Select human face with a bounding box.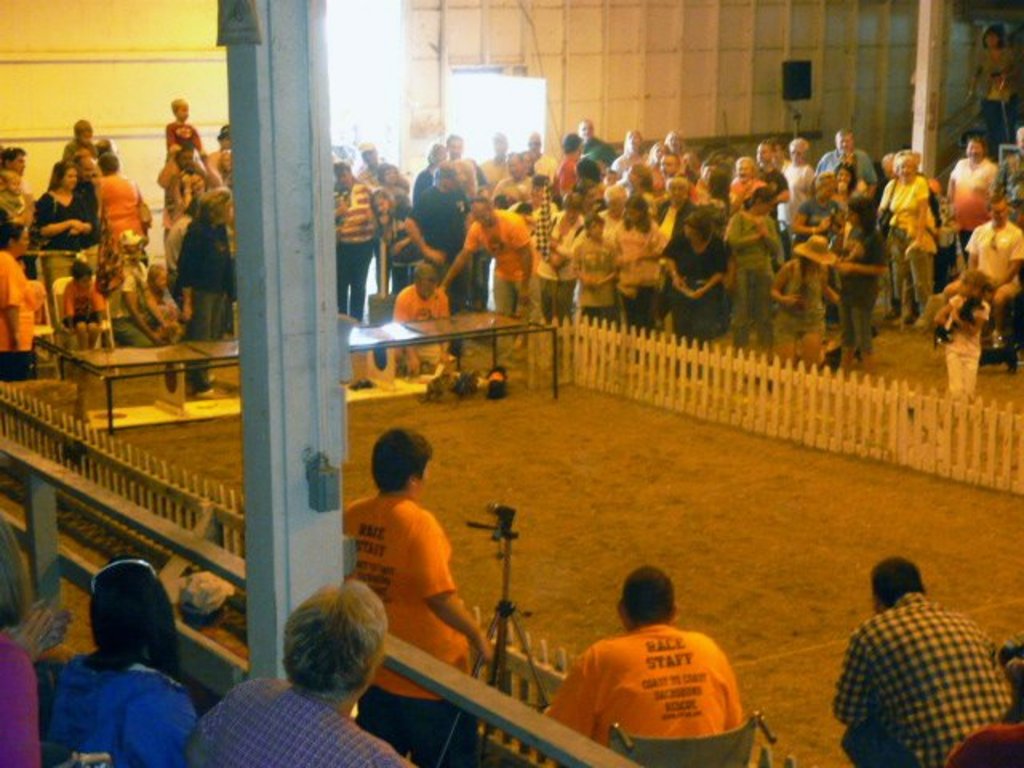
bbox=(190, 173, 205, 192).
